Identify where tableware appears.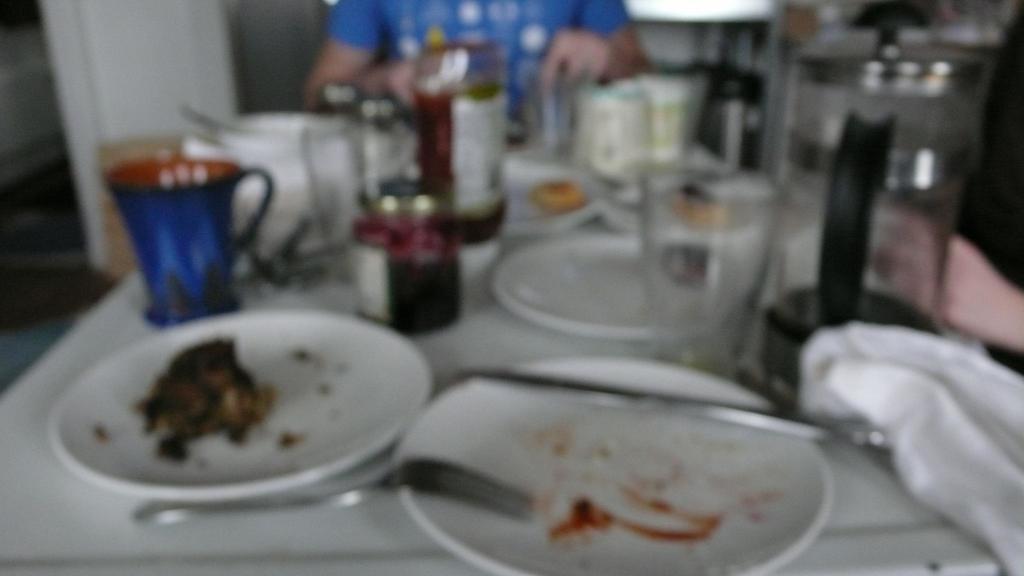
Appears at 102:162:273:328.
